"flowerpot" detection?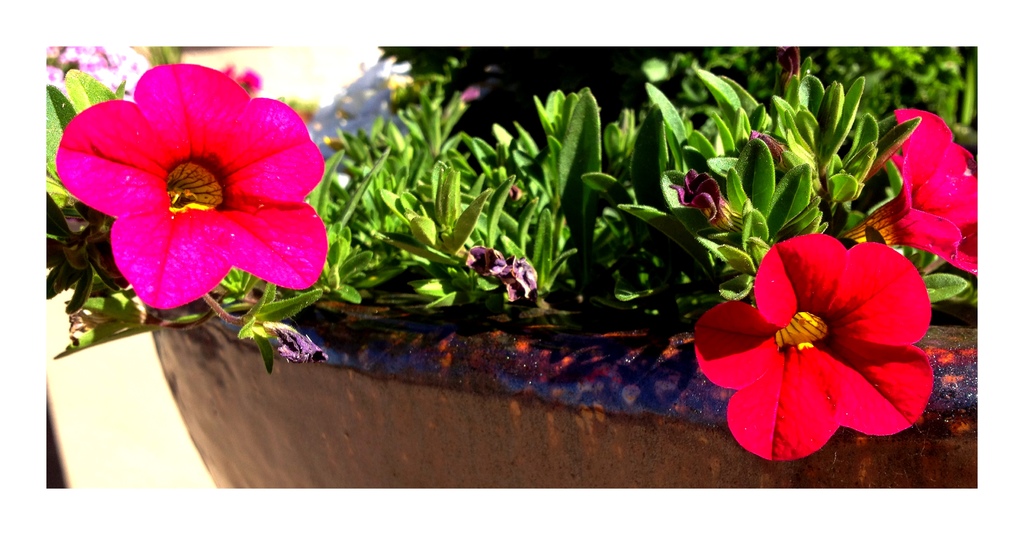
151 266 1009 508
